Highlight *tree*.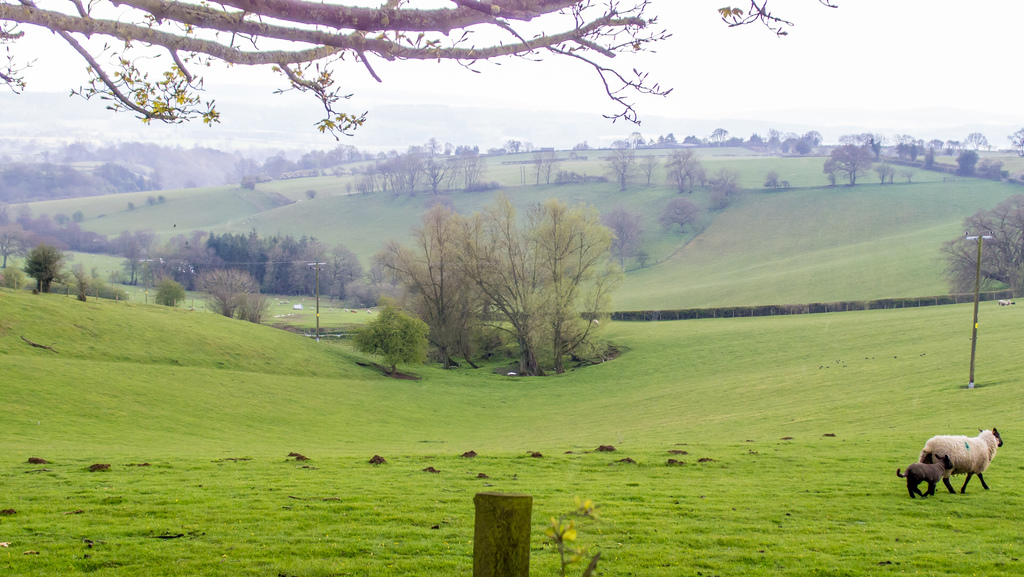
Highlighted region: <region>73, 257, 92, 302</region>.
